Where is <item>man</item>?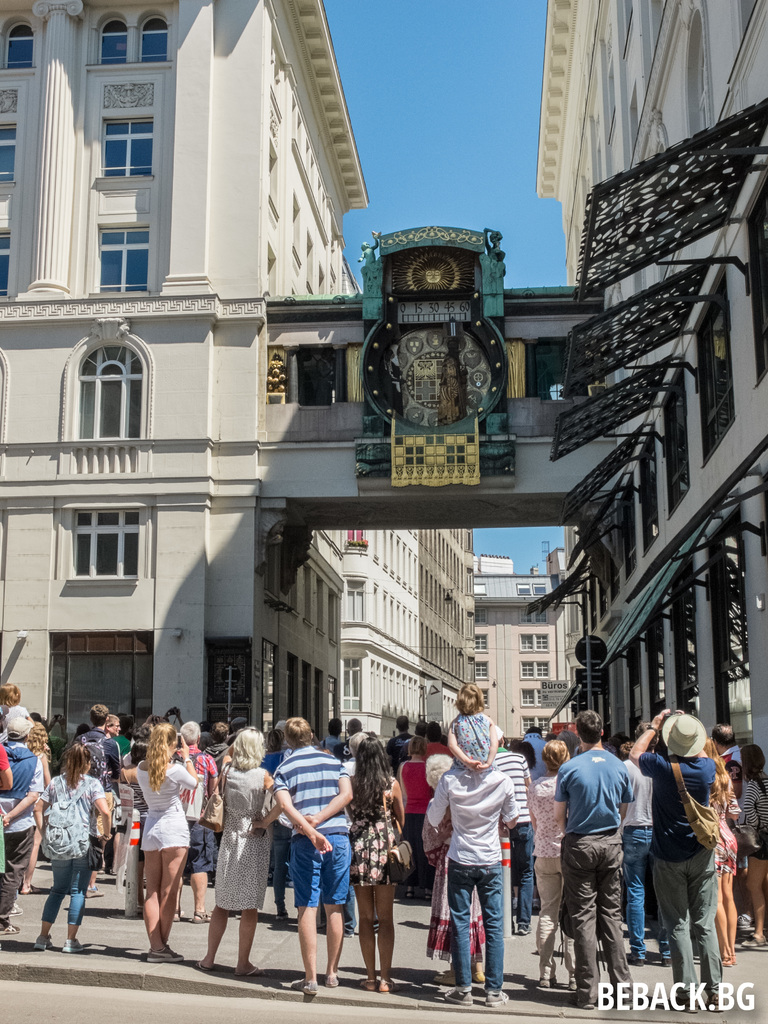
713 725 742 764.
